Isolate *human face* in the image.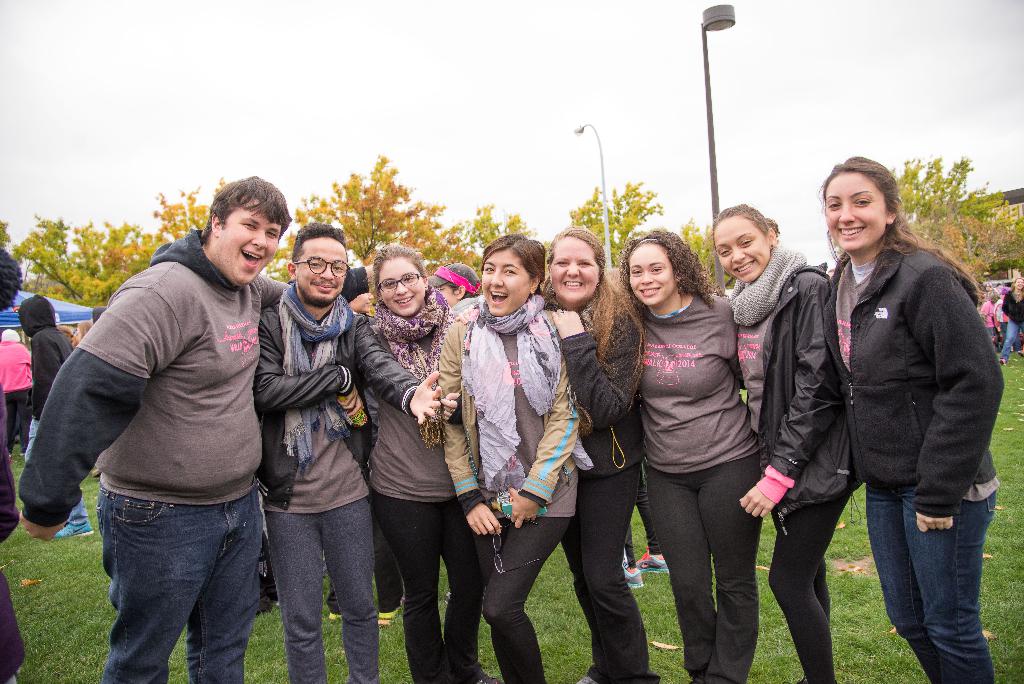
Isolated region: <box>1018,279,1022,288</box>.
